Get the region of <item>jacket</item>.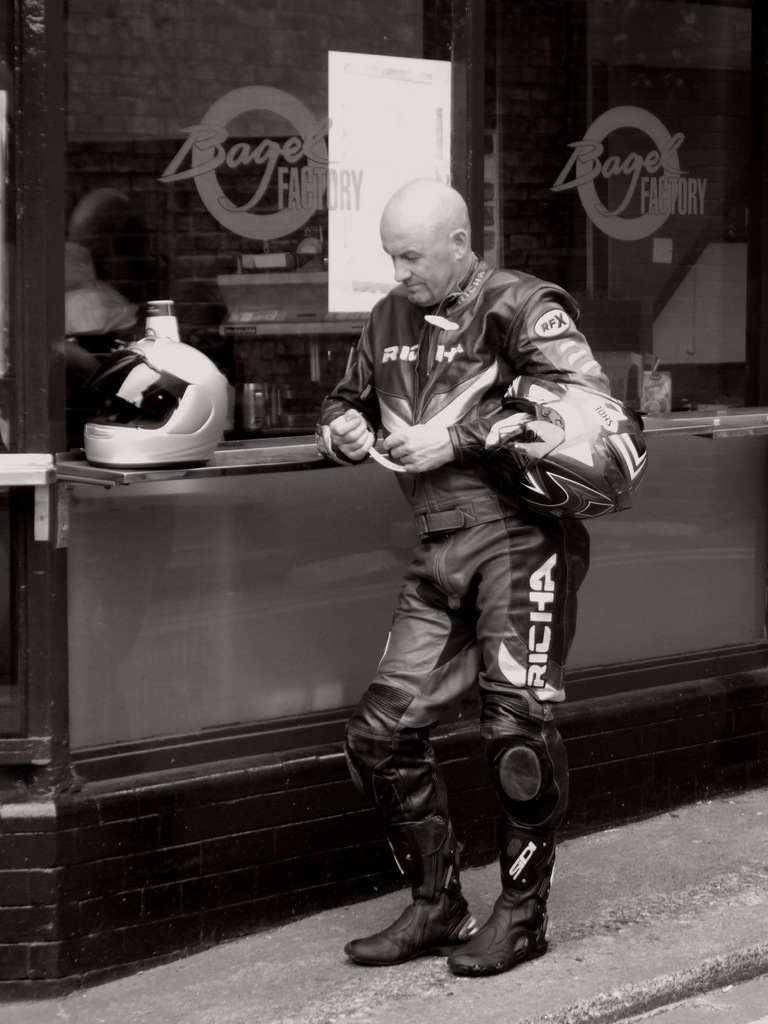
360, 260, 580, 531.
